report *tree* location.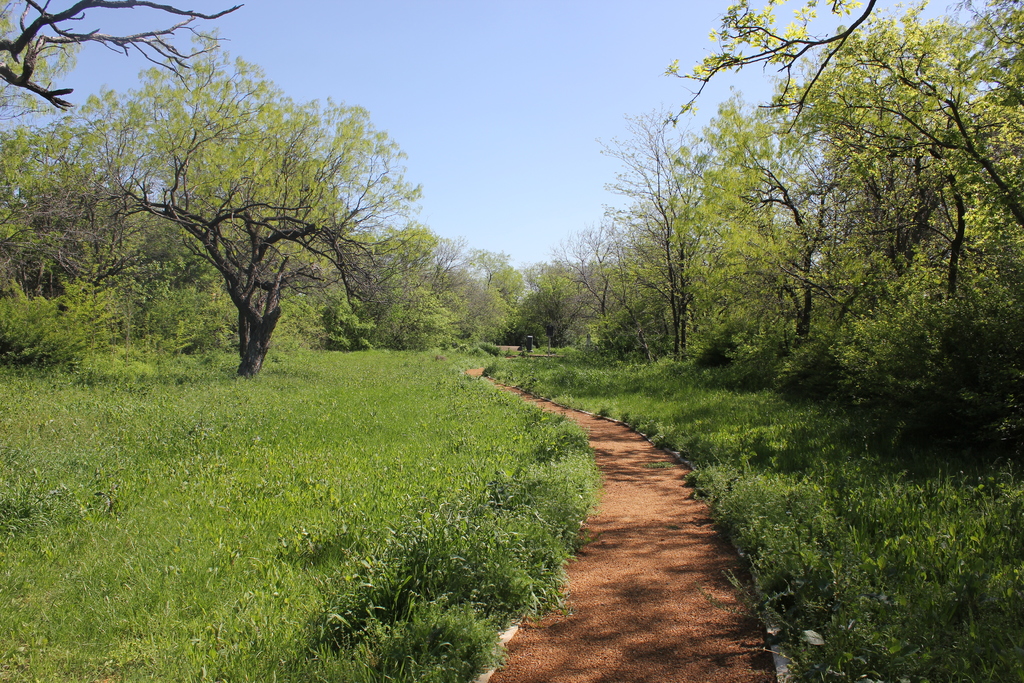
Report: [93, 56, 404, 379].
